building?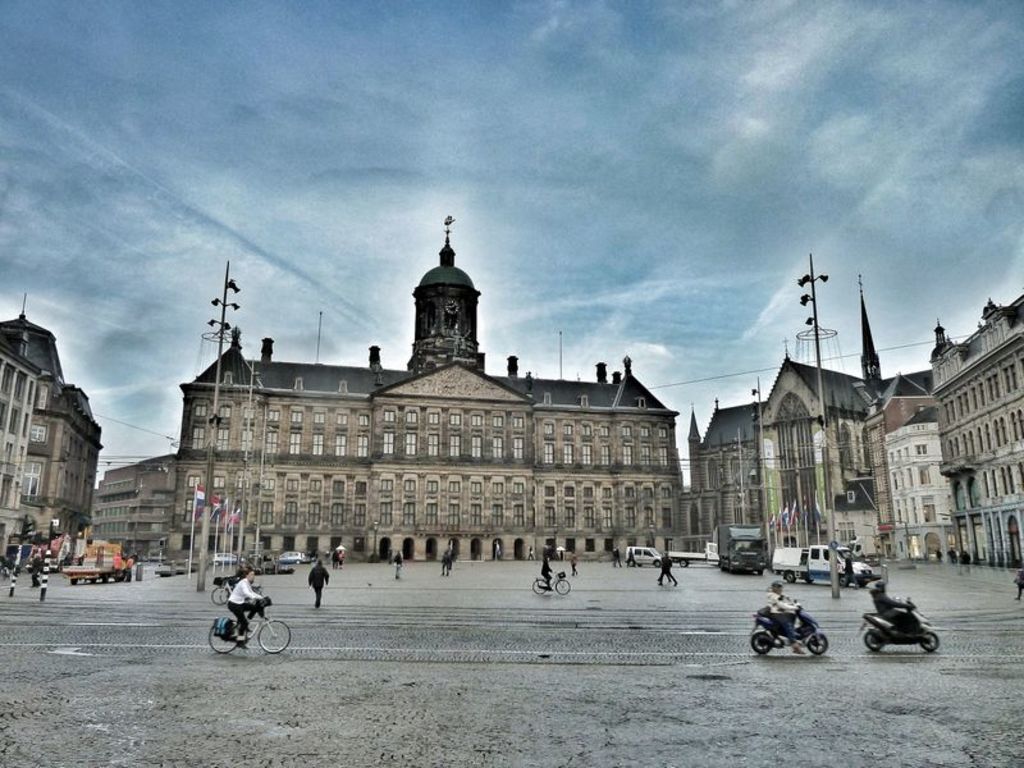
0 315 102 561
